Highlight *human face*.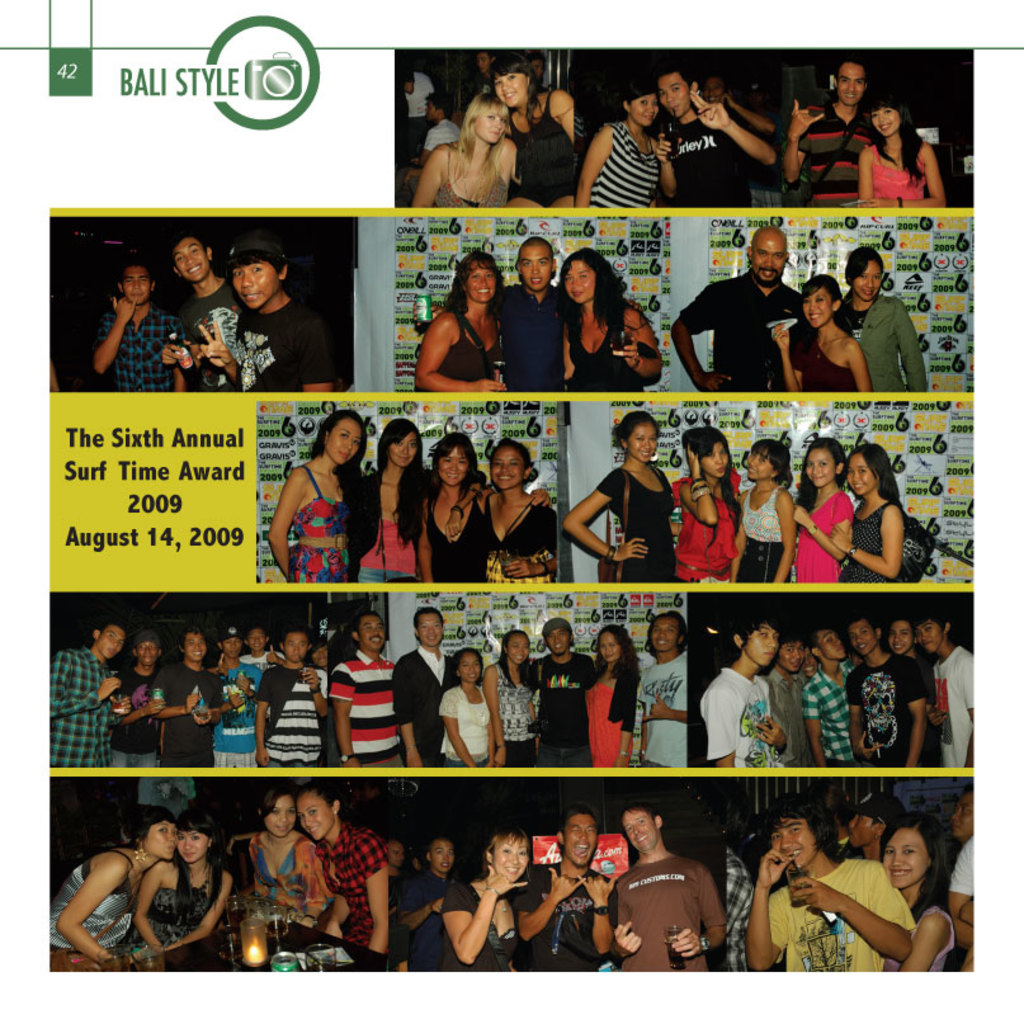
Highlighted region: pyautogui.locateOnScreen(749, 245, 784, 284).
